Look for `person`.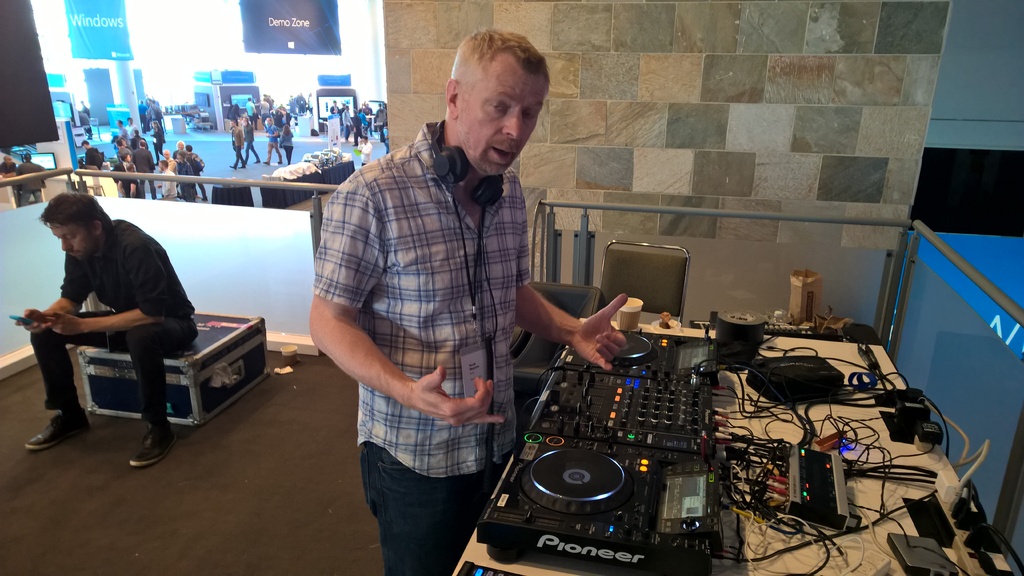
Found: bbox=(266, 112, 281, 159).
